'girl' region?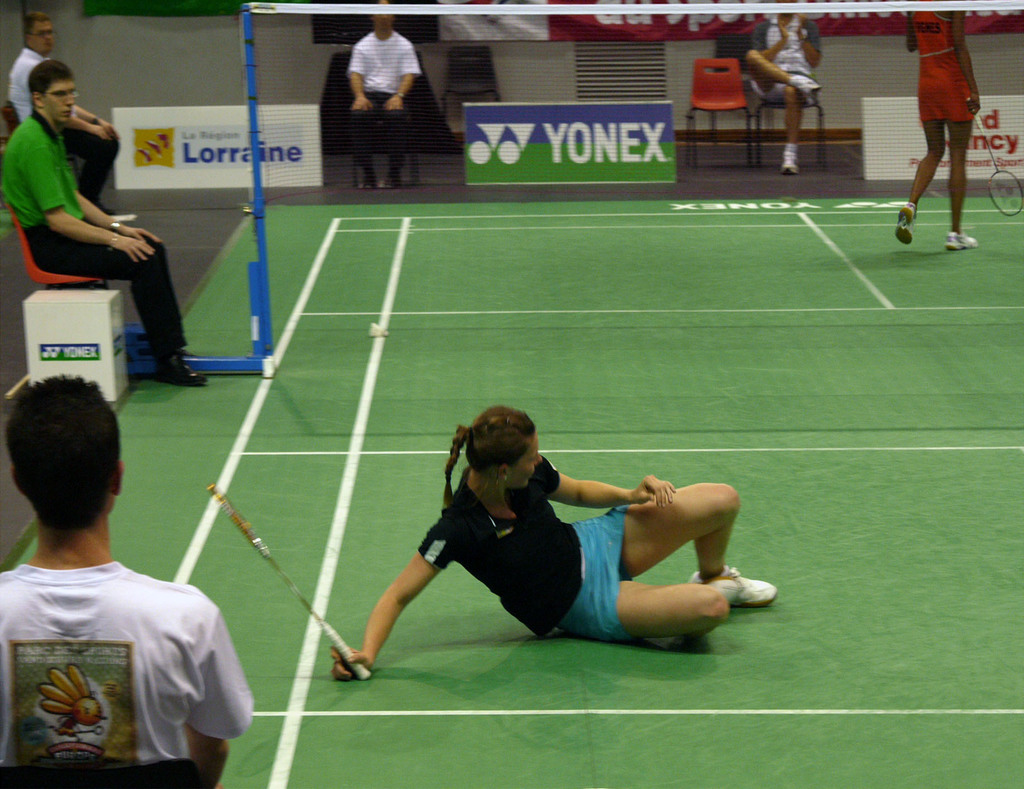
330,405,776,685
